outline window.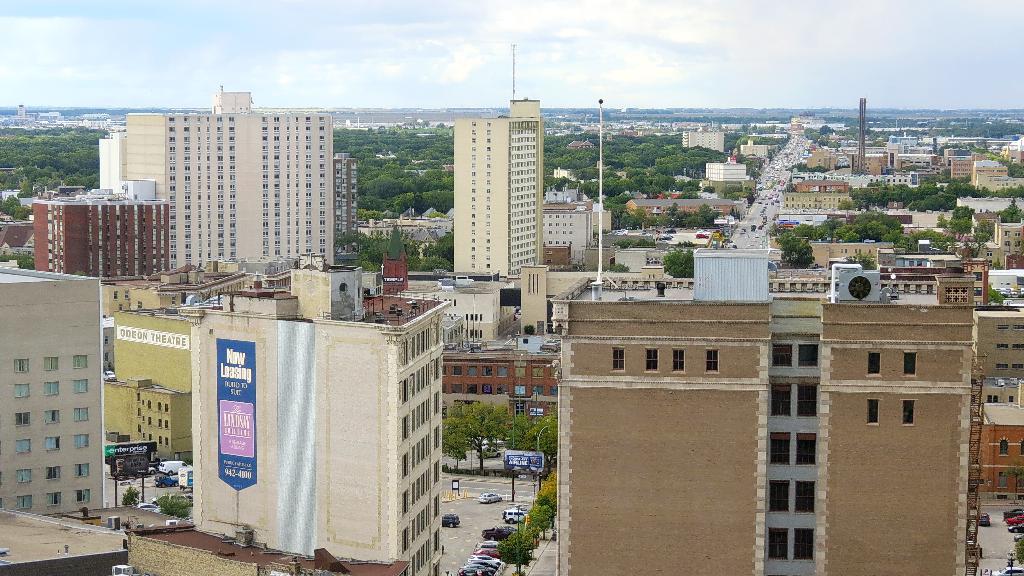
Outline: <box>675,350,682,373</box>.
